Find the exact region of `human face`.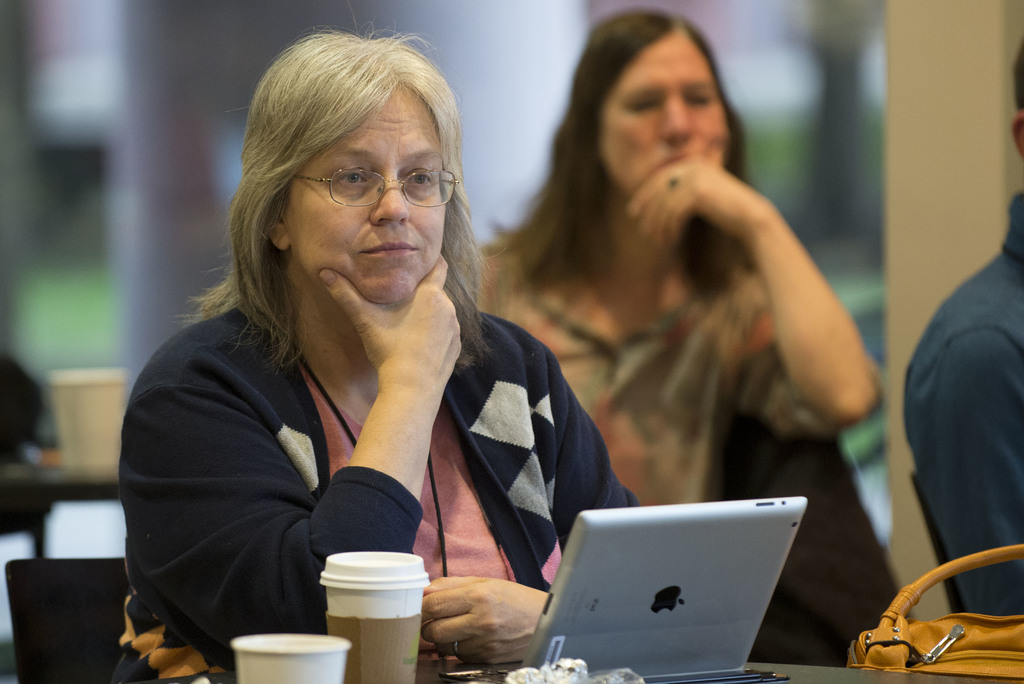
Exact region: [x1=286, y1=87, x2=446, y2=302].
